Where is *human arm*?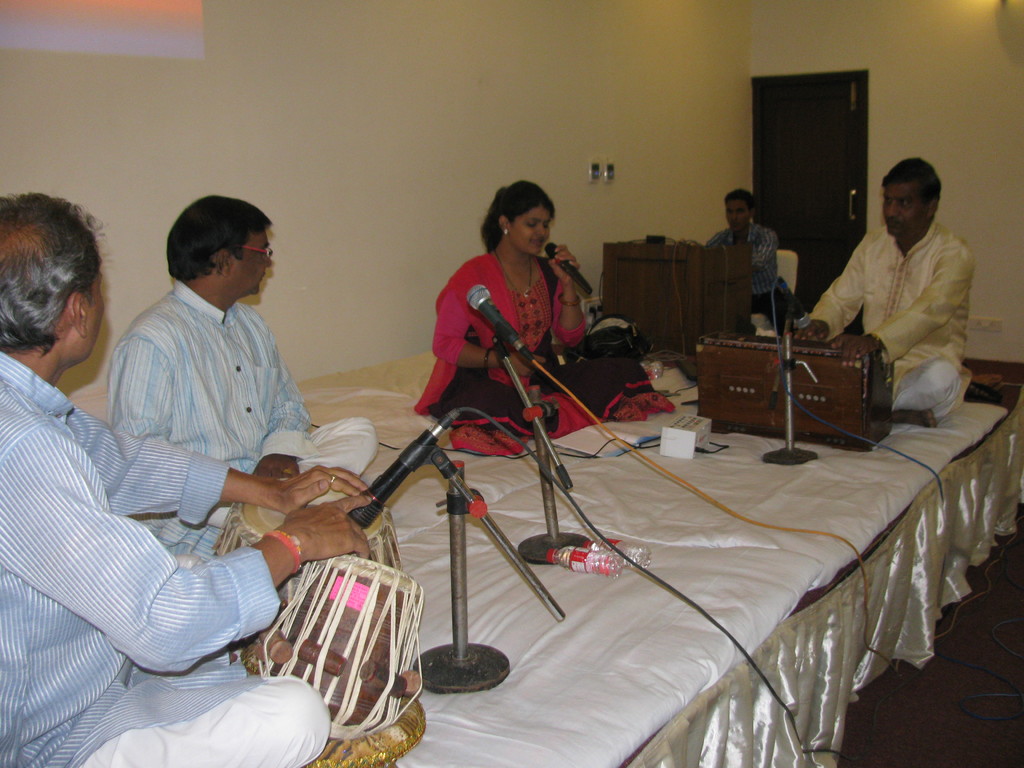
Rect(748, 230, 784, 269).
